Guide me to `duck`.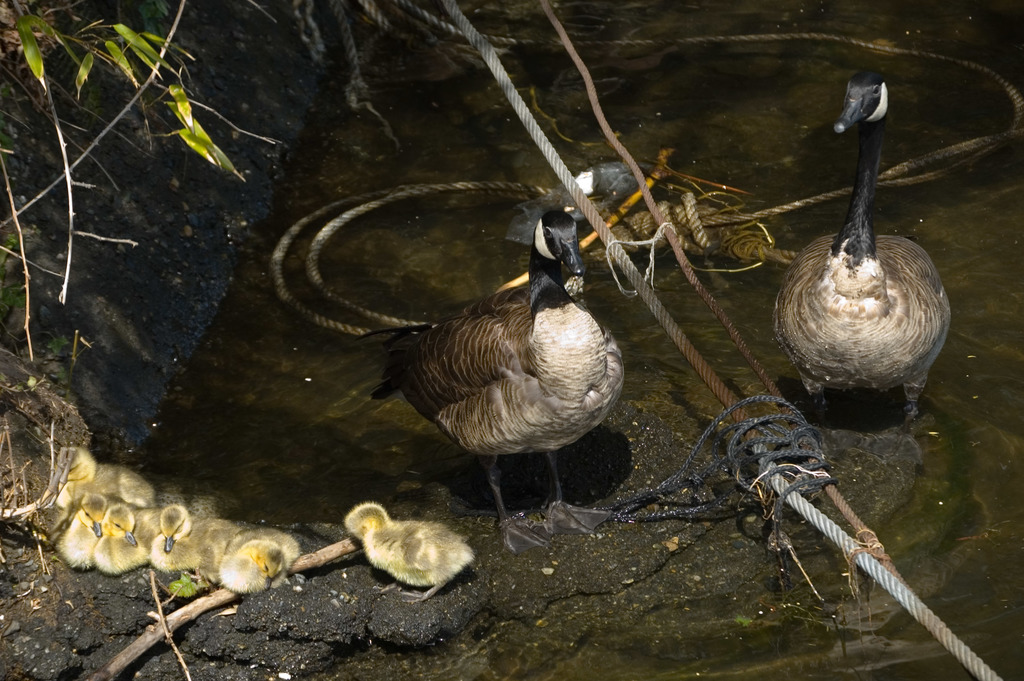
Guidance: x1=311 y1=167 x2=652 y2=516.
